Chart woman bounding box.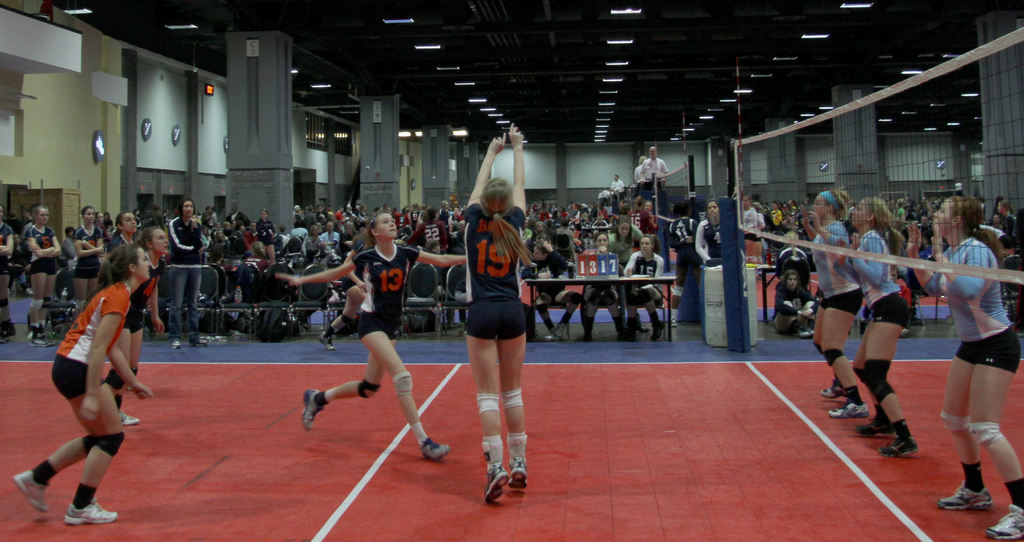
Charted: Rect(11, 235, 21, 289).
